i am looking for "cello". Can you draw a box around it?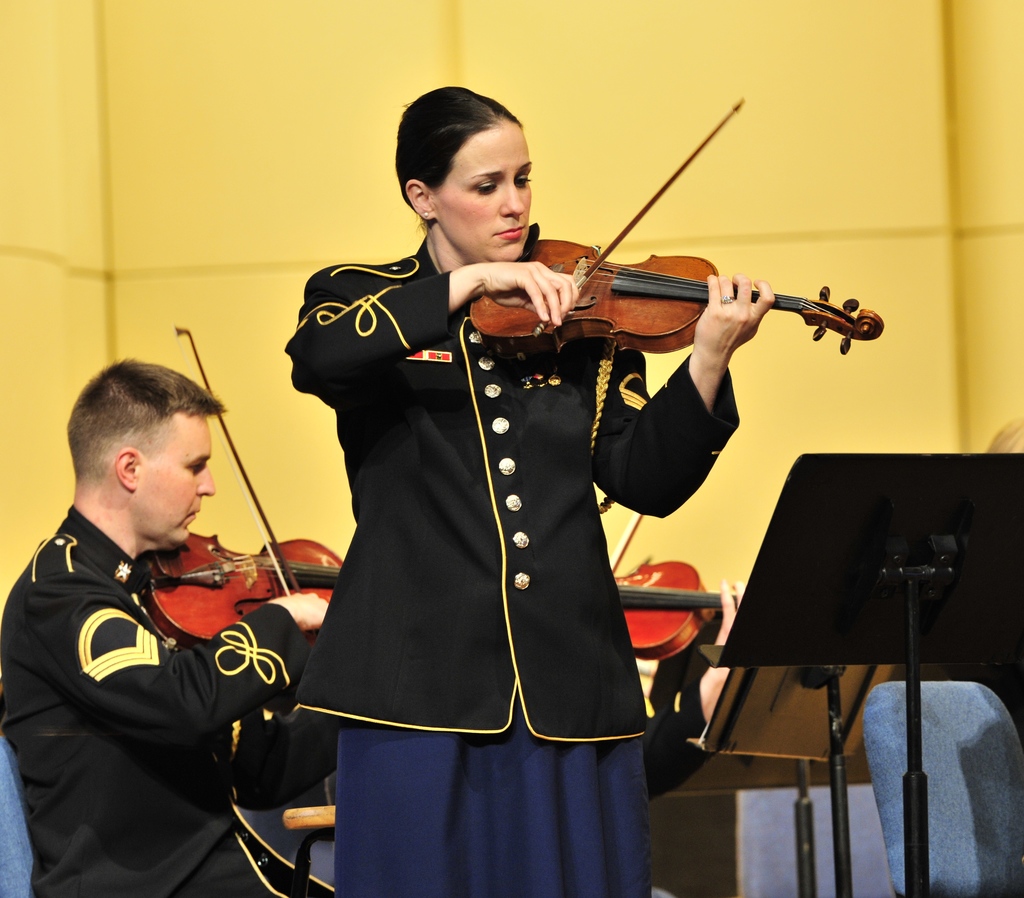
Sure, the bounding box is [612, 514, 748, 661].
